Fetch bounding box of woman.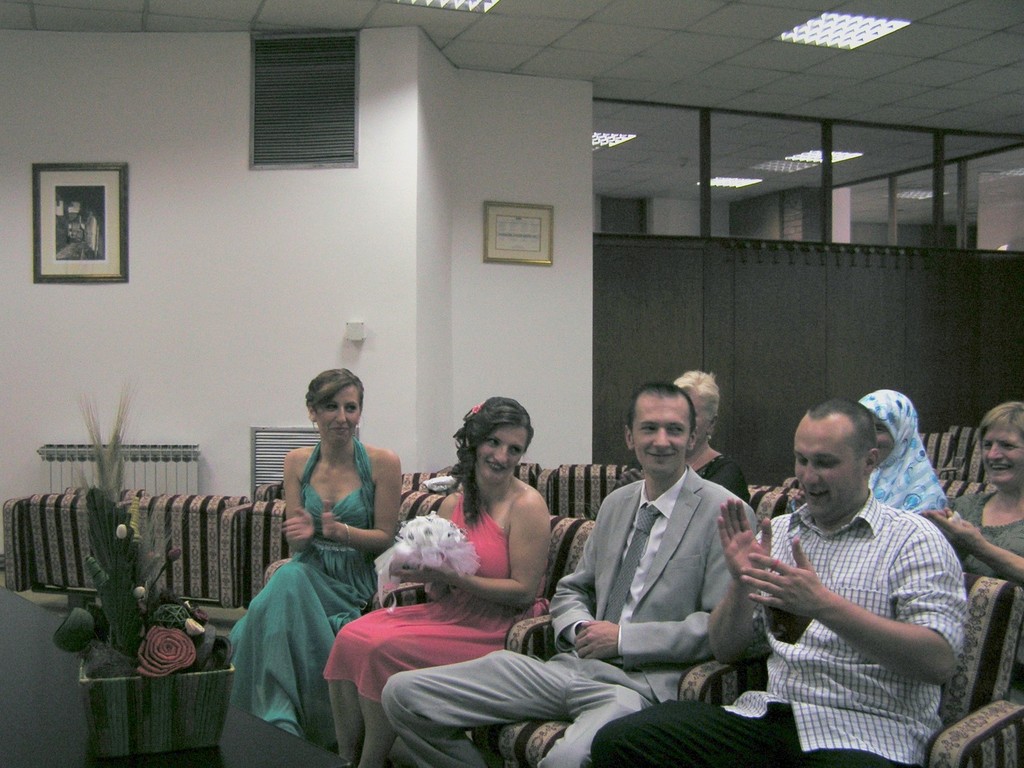
Bbox: box=[320, 396, 551, 767].
